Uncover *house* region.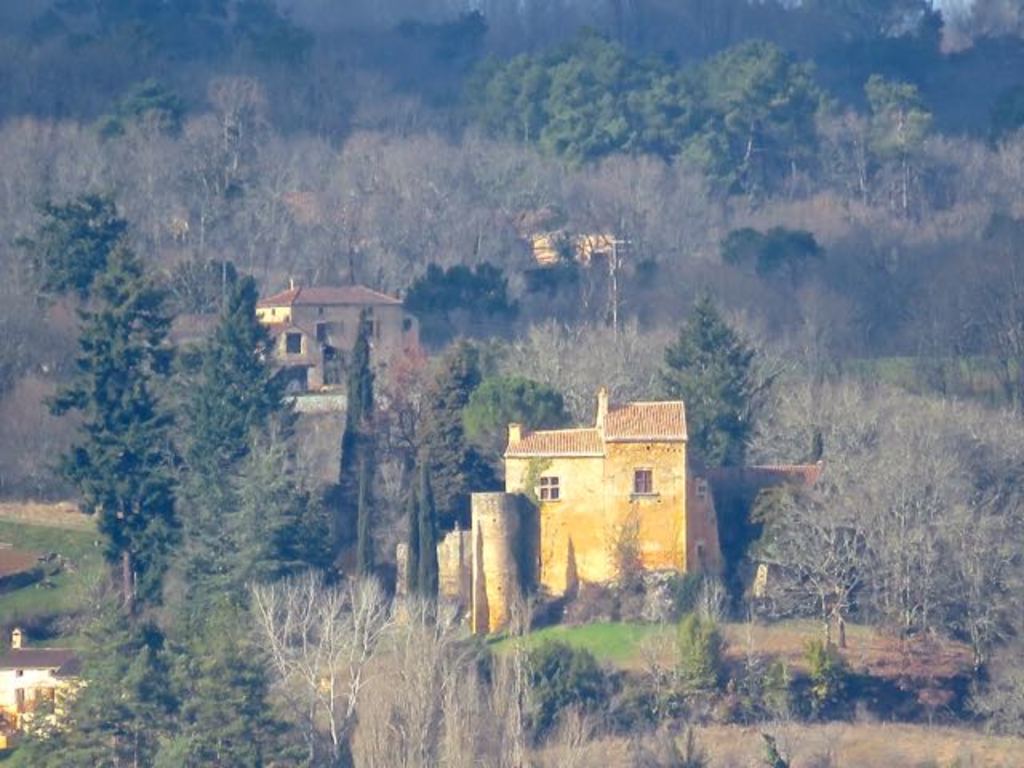
Uncovered: crop(248, 280, 419, 405).
